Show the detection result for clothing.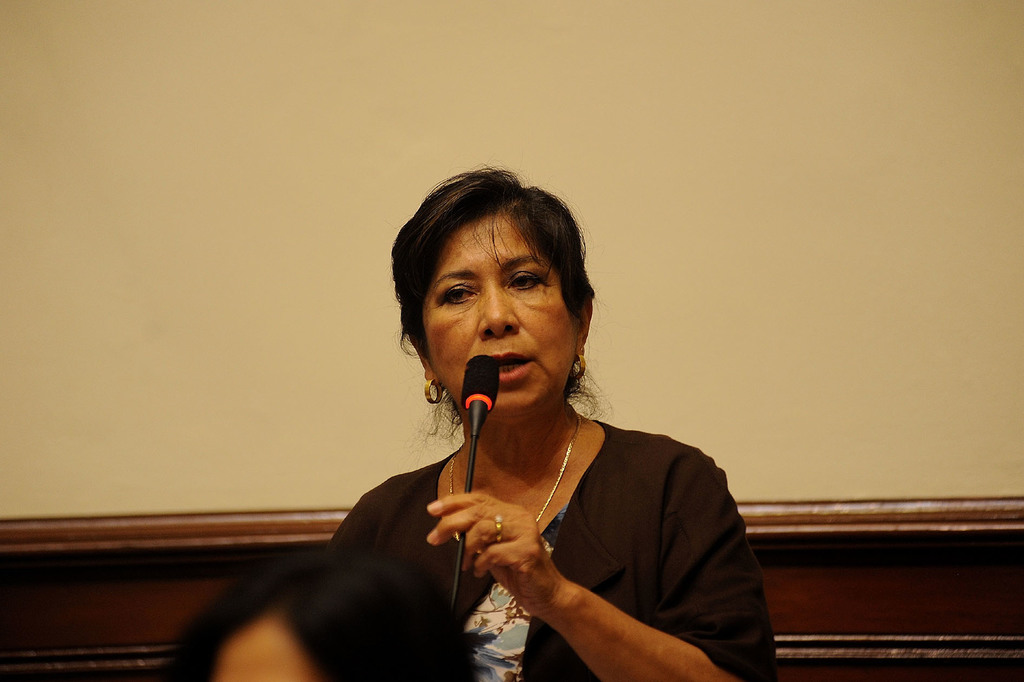
(left=371, top=357, right=767, bottom=676).
